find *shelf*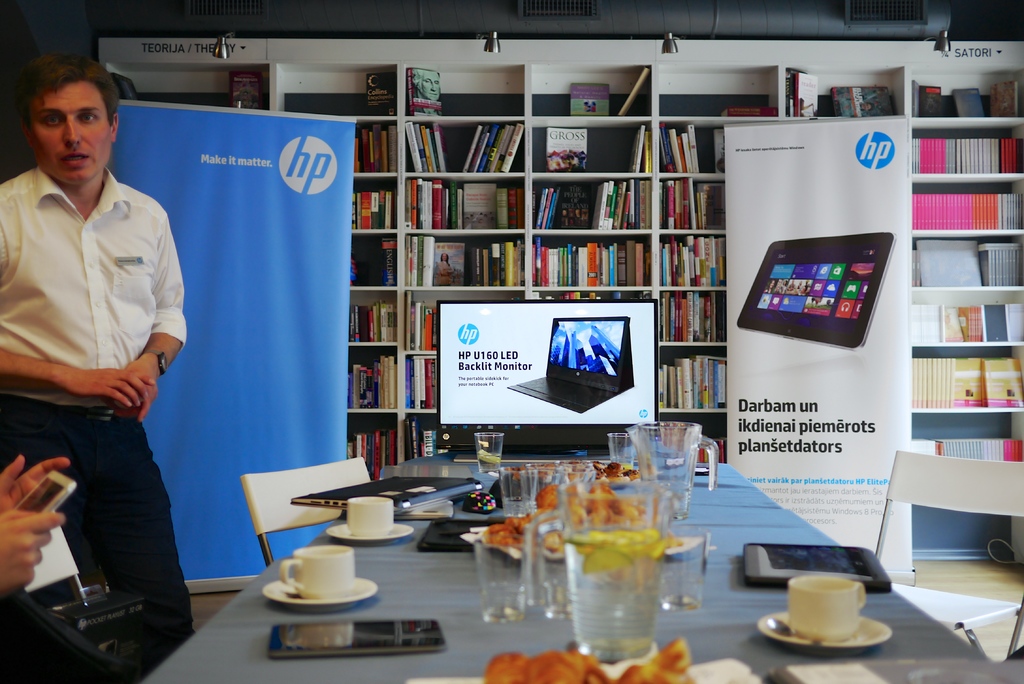
box(402, 117, 531, 172)
